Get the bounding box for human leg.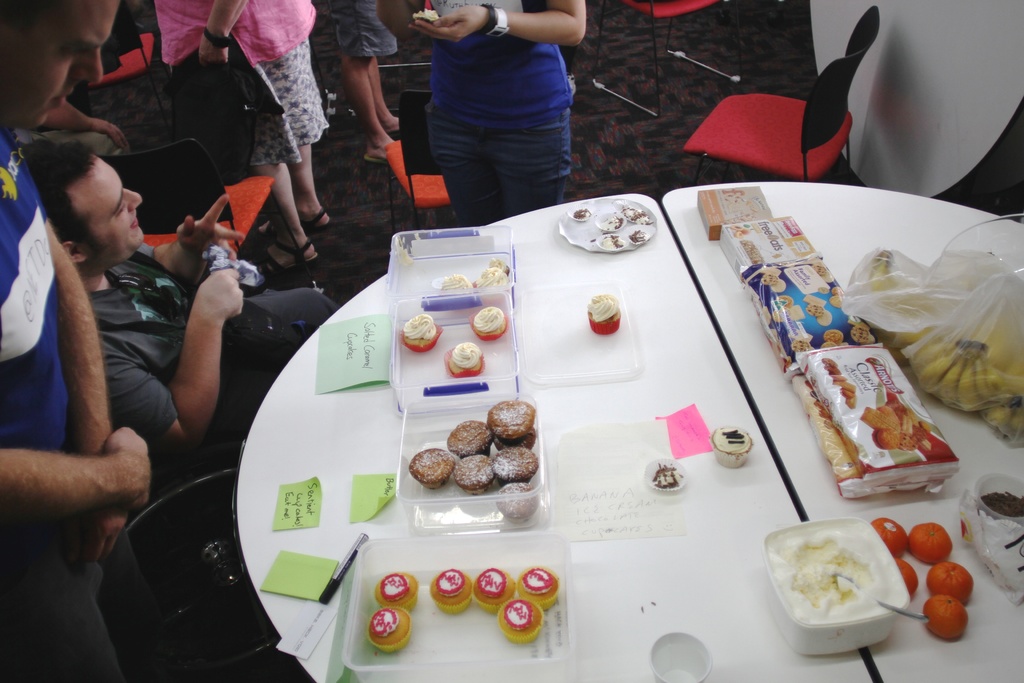
left=290, top=144, right=330, bottom=223.
